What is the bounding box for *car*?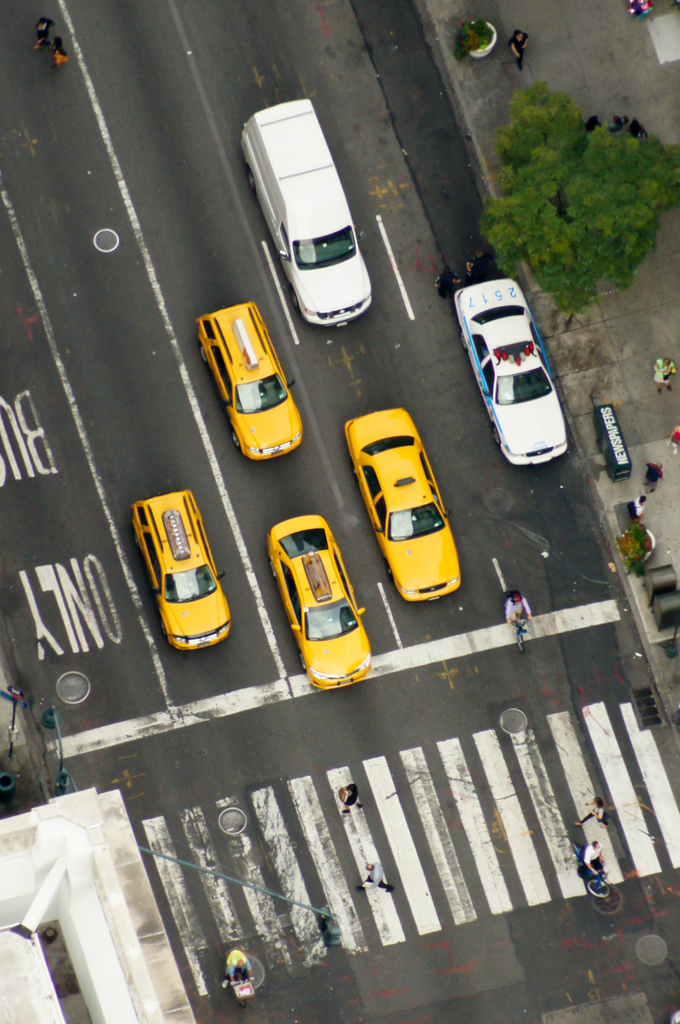
Rect(266, 514, 369, 696).
